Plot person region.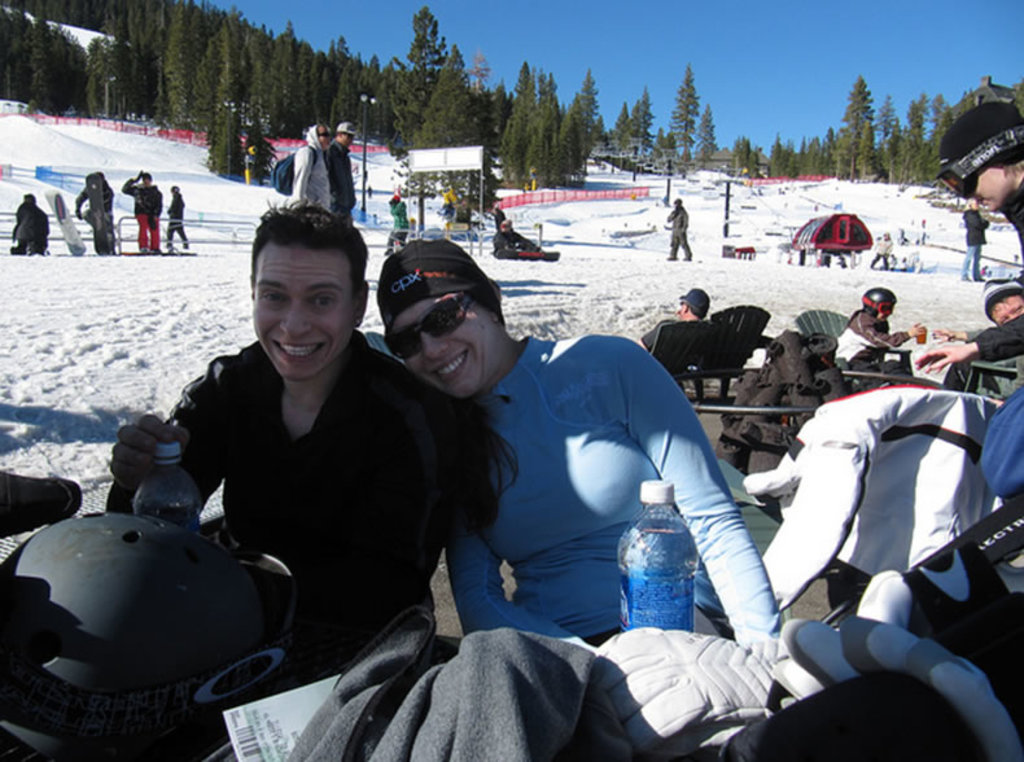
Plotted at [324, 121, 362, 227].
